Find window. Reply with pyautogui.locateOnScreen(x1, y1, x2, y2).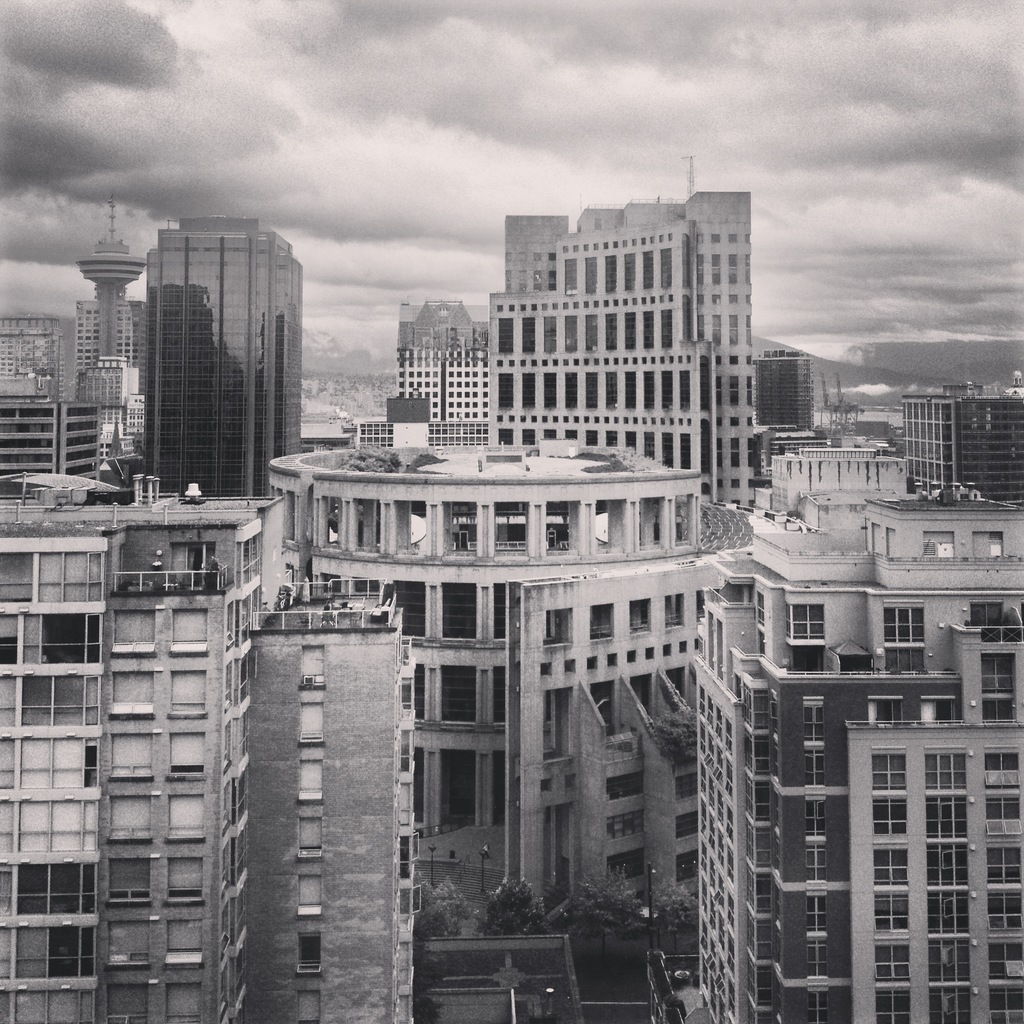
pyautogui.locateOnScreen(170, 608, 200, 657).
